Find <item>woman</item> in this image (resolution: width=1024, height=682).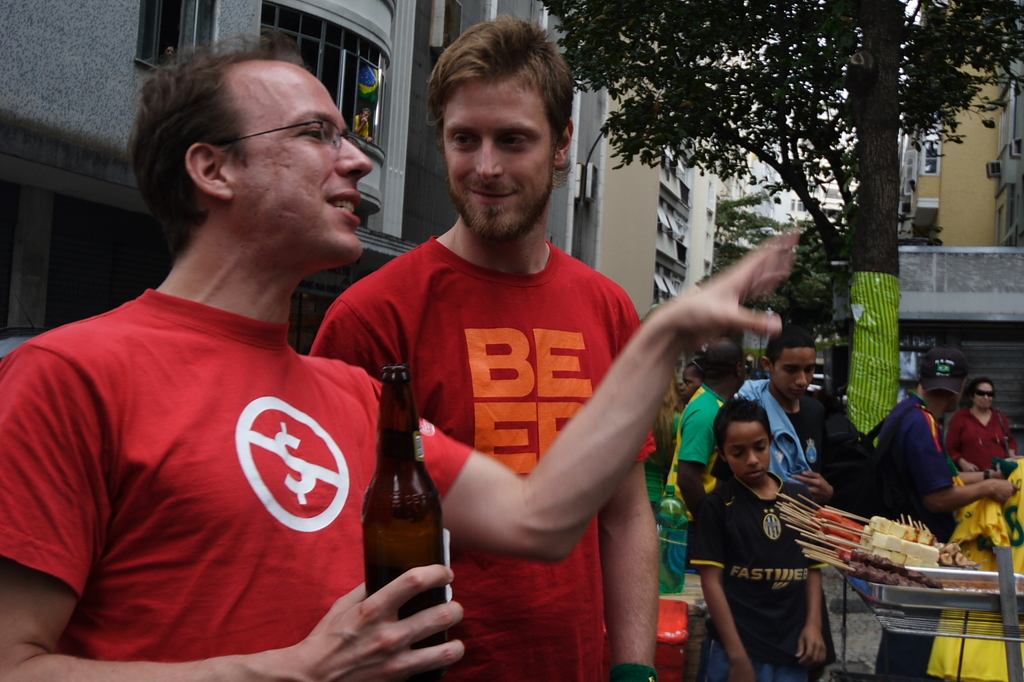
region(945, 374, 1022, 477).
